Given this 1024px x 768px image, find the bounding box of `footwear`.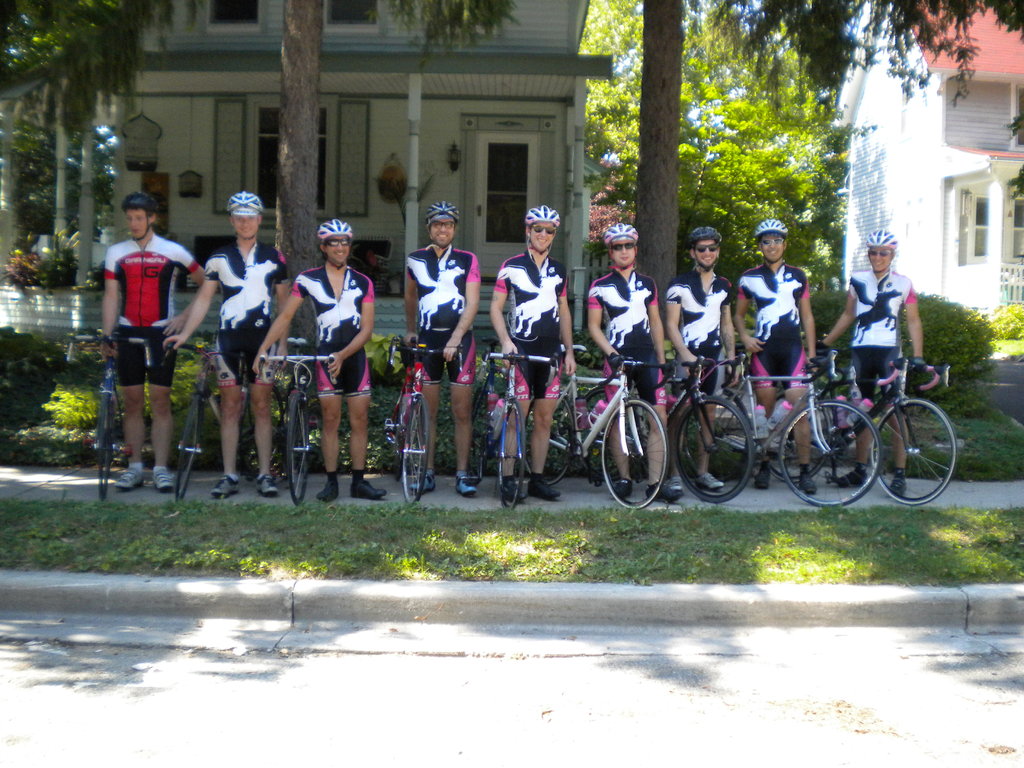
BBox(411, 474, 443, 493).
